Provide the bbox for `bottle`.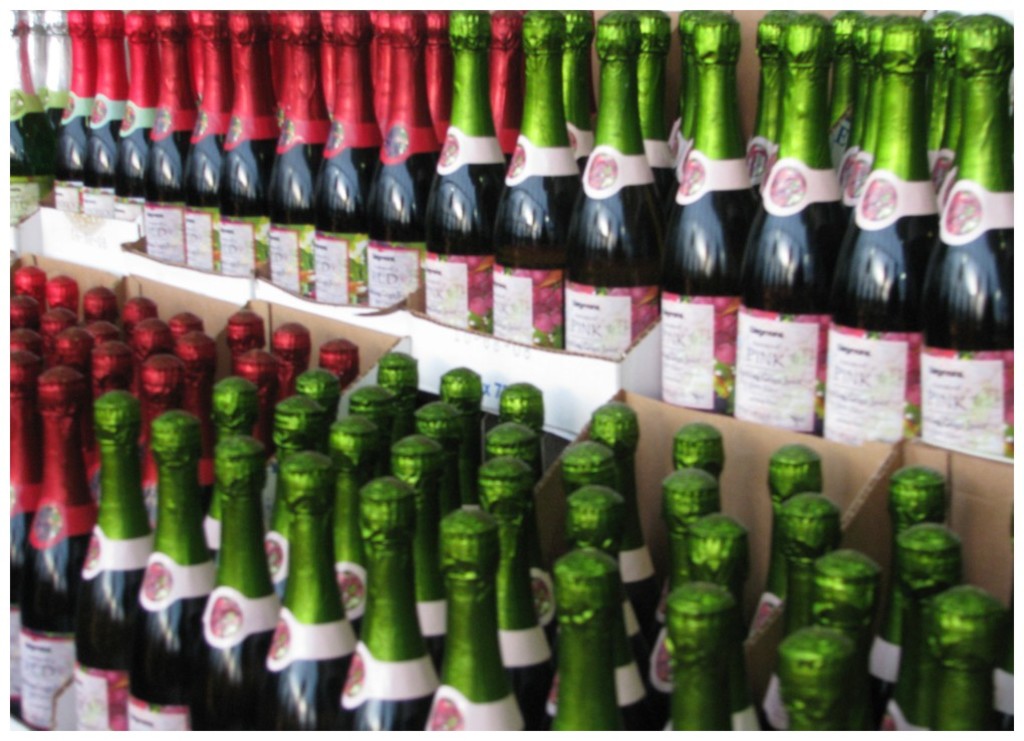
region(314, 12, 333, 128).
